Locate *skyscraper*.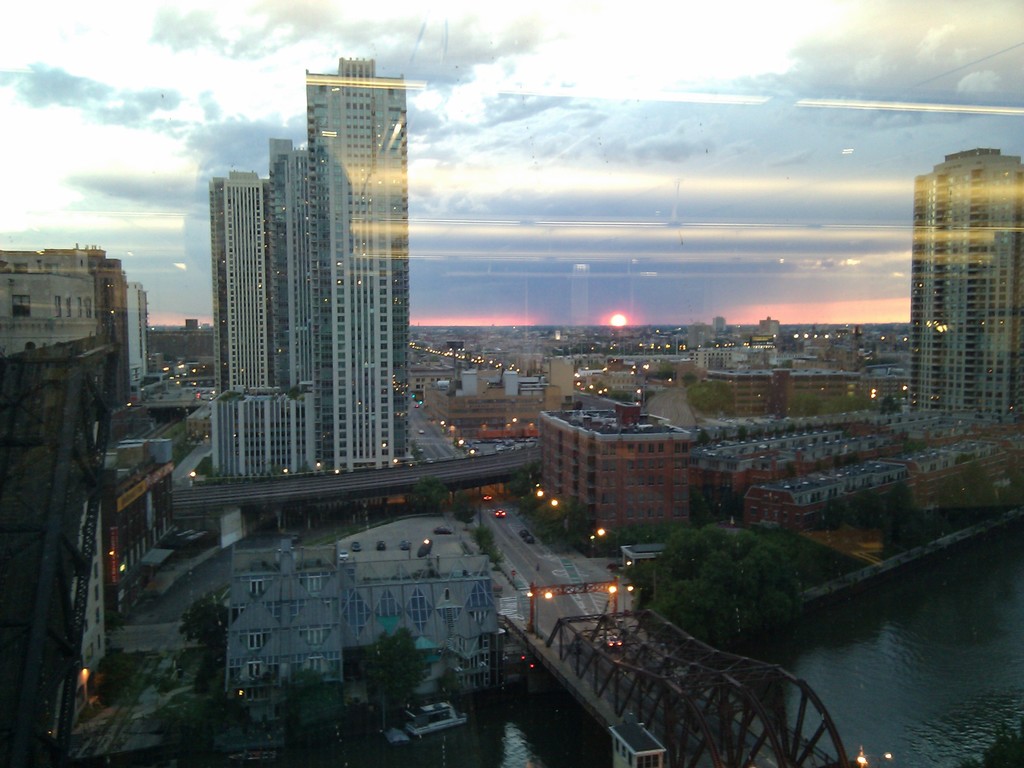
Bounding box: 303,52,415,477.
